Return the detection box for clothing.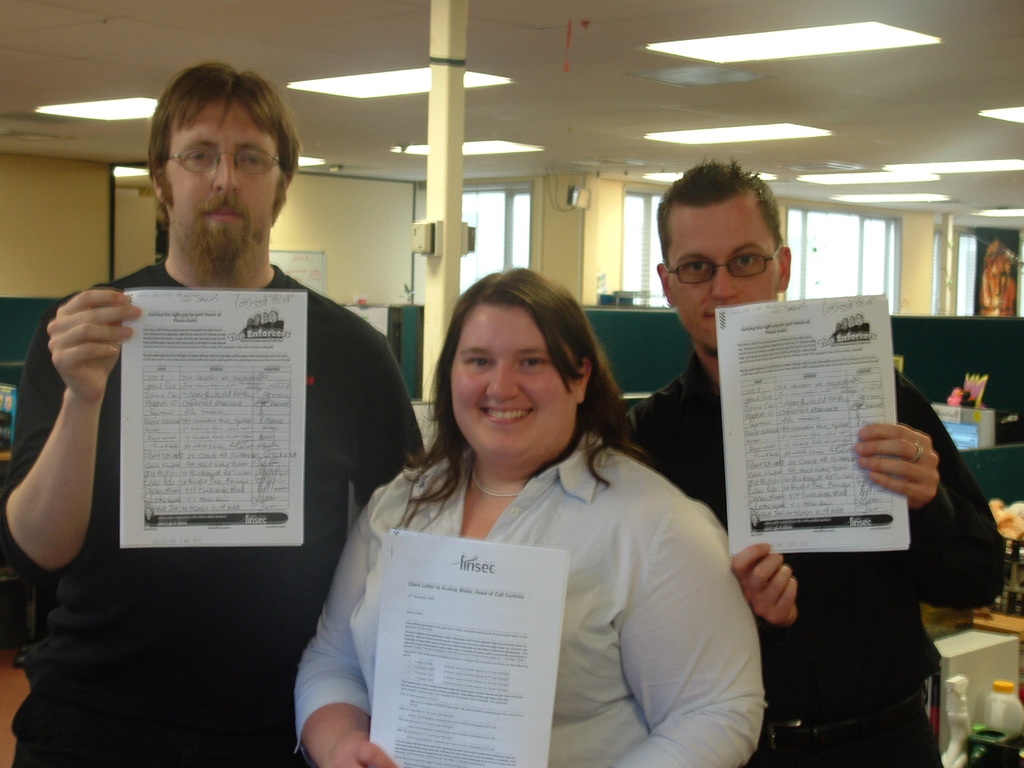
(x1=296, y1=379, x2=757, y2=751).
